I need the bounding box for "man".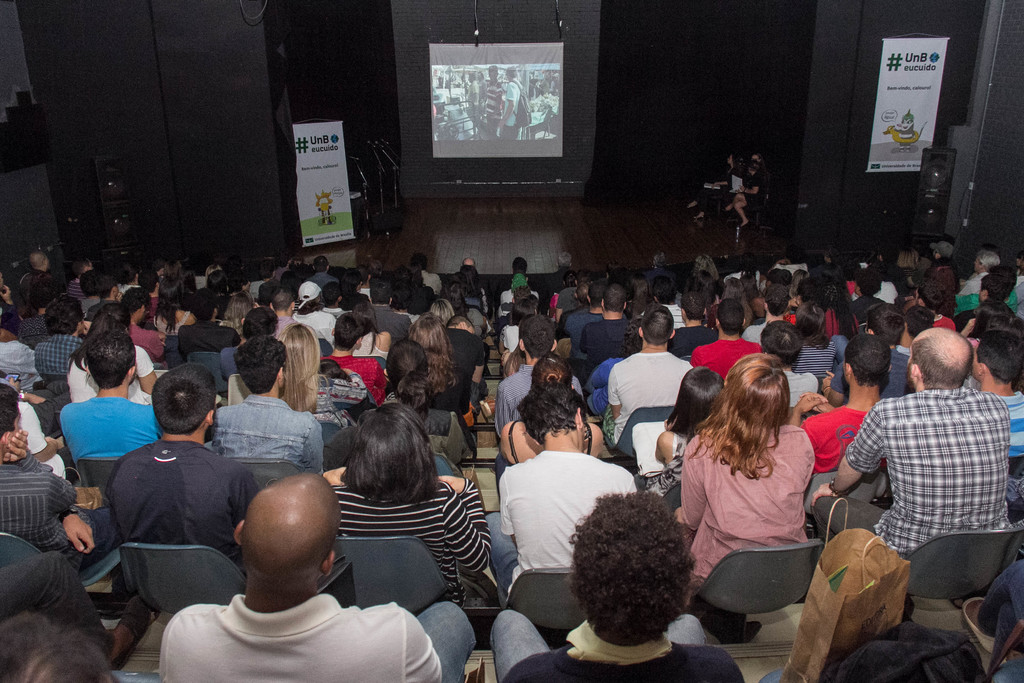
Here it is: 35 295 83 374.
